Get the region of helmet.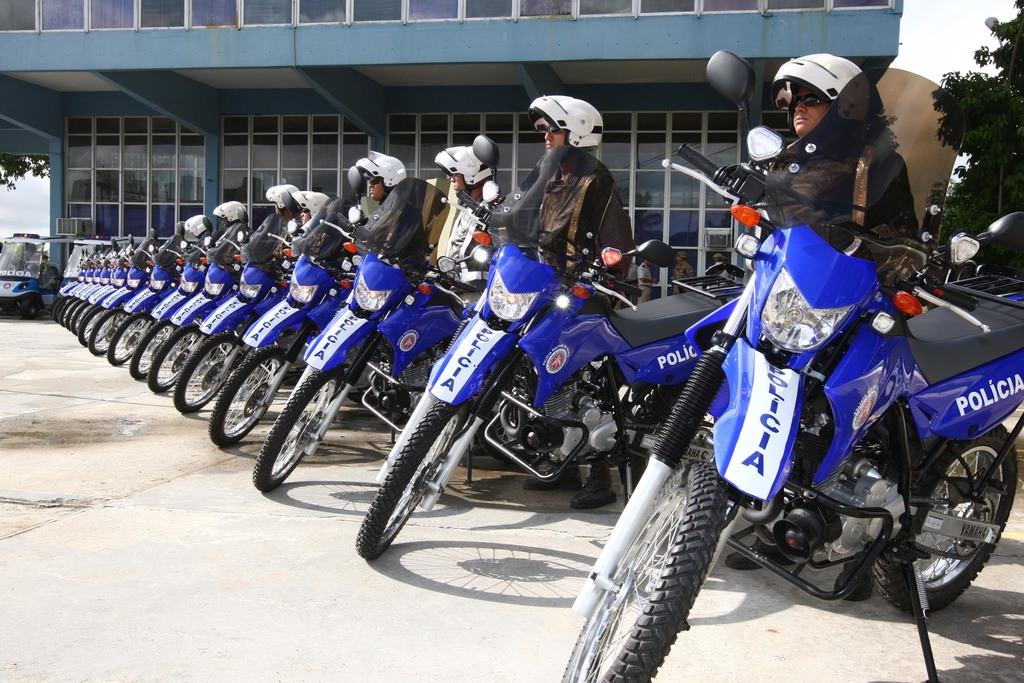
box=[435, 147, 493, 194].
